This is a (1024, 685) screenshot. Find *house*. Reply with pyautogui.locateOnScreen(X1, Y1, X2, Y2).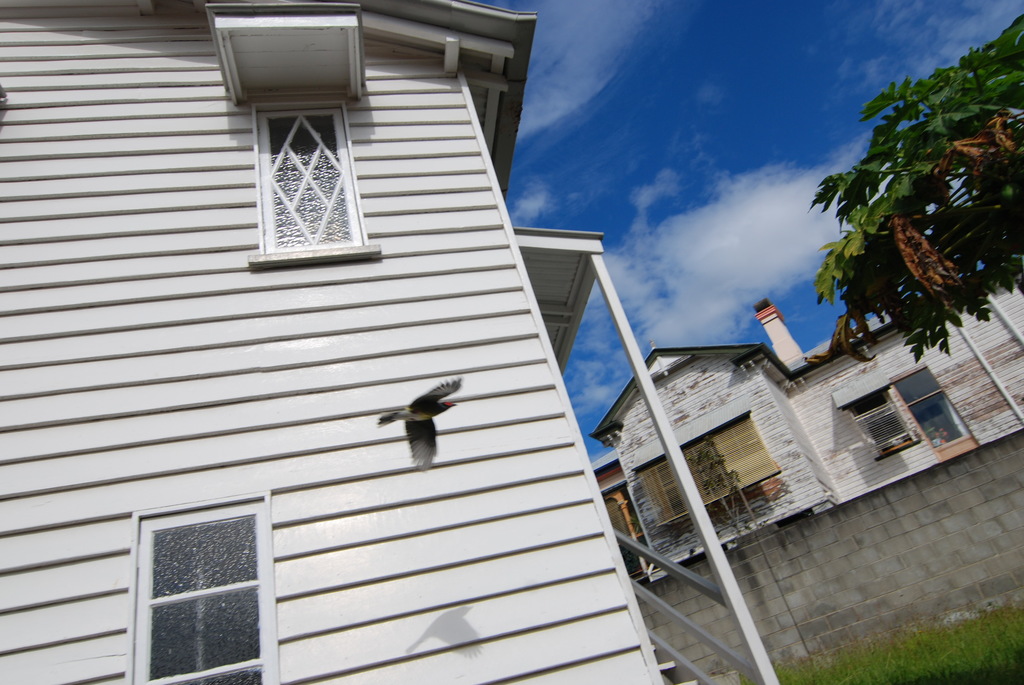
pyautogui.locateOnScreen(0, 0, 749, 684).
